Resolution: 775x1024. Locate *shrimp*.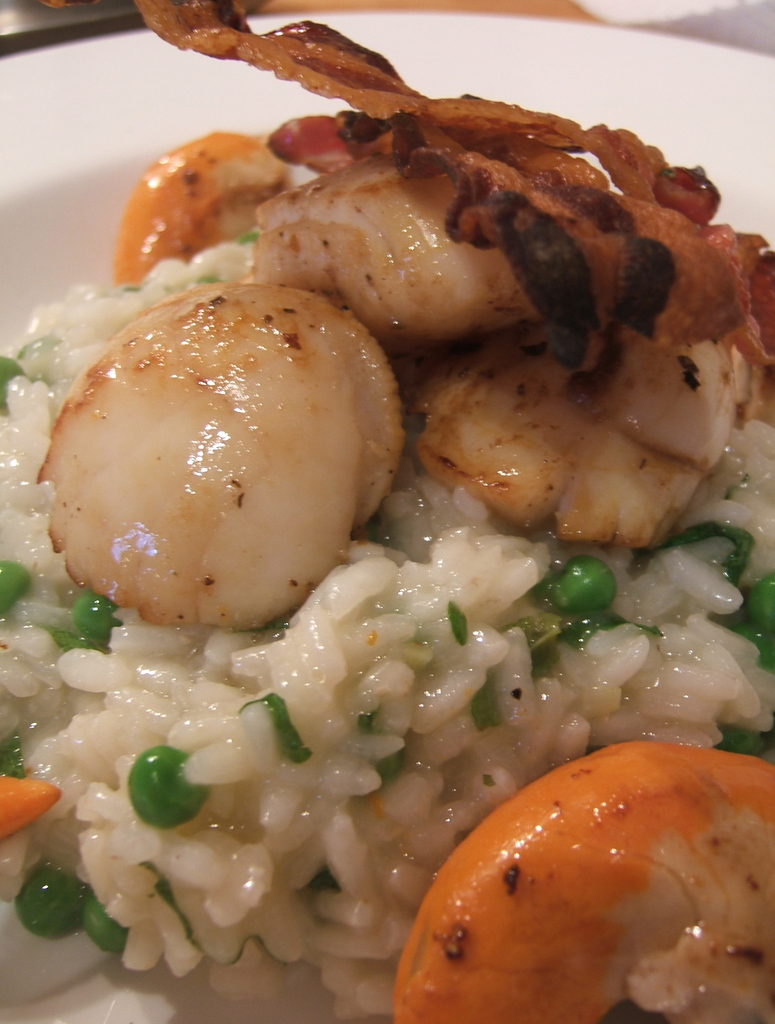
(247,142,644,337).
